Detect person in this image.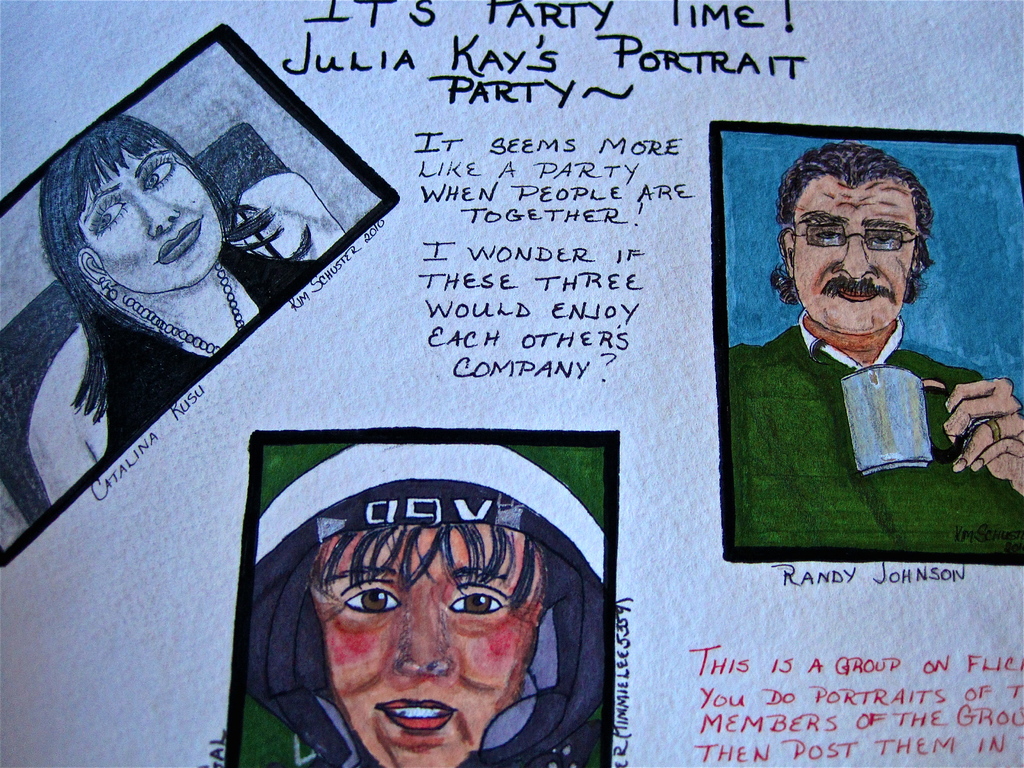
Detection: bbox=[25, 115, 319, 509].
